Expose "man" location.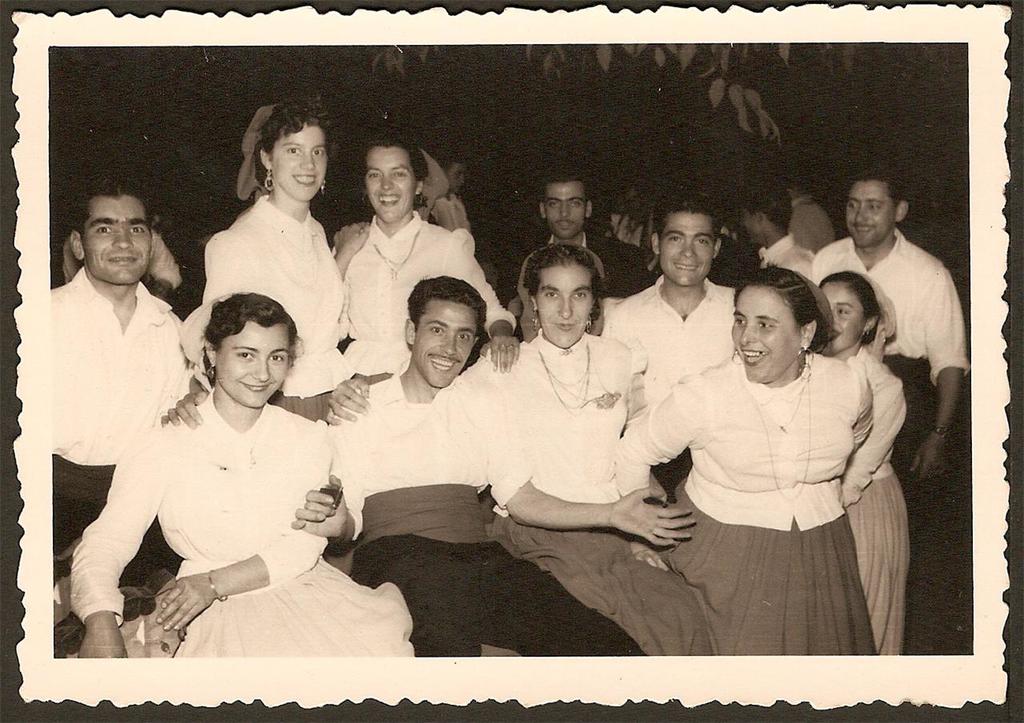
Exposed at 804,170,968,486.
